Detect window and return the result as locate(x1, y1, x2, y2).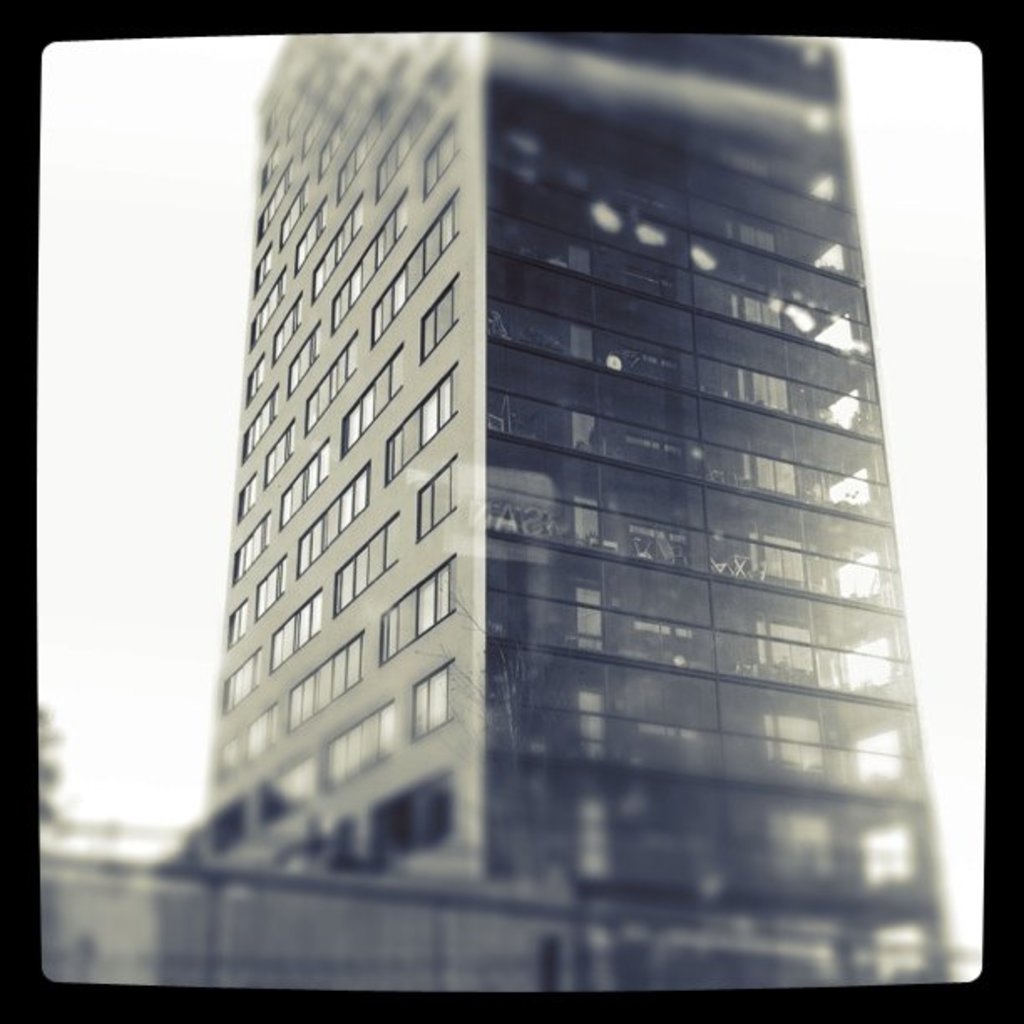
locate(253, 184, 278, 244).
